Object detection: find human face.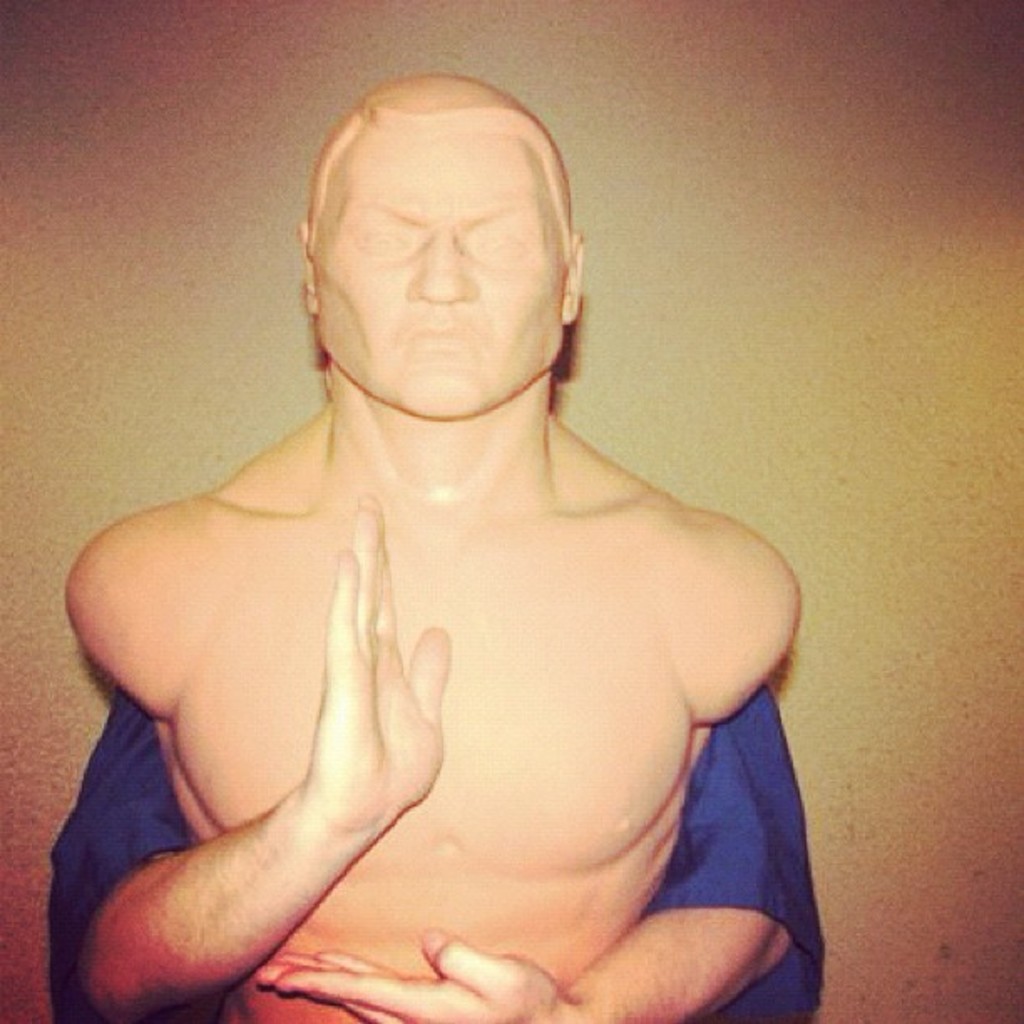
(left=306, top=131, right=566, bottom=428).
